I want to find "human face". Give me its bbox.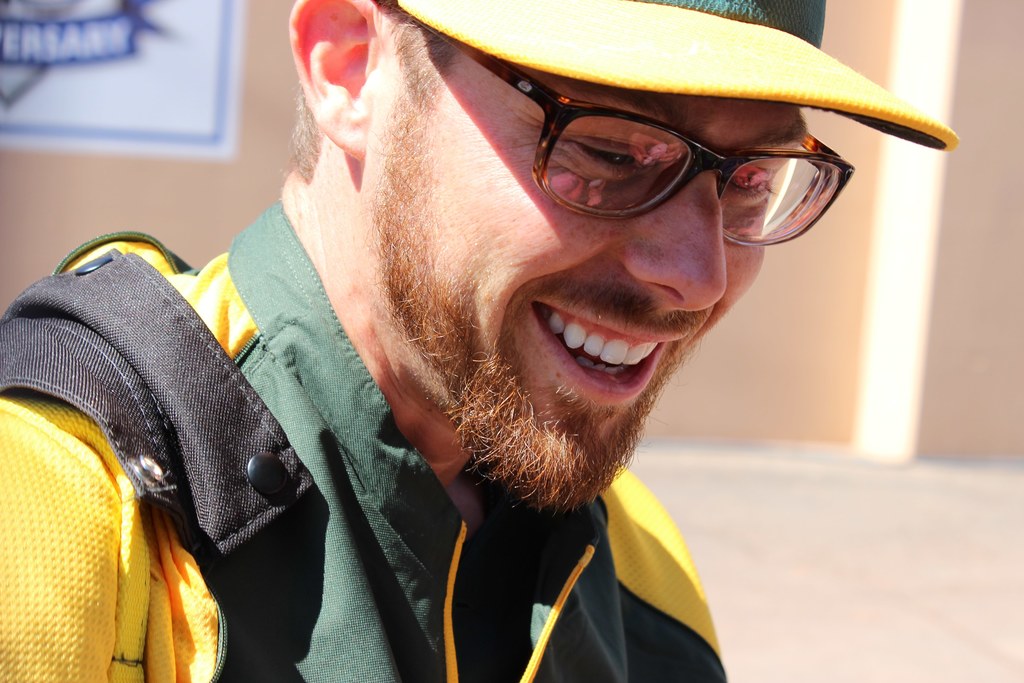
(left=363, top=29, right=808, bottom=513).
